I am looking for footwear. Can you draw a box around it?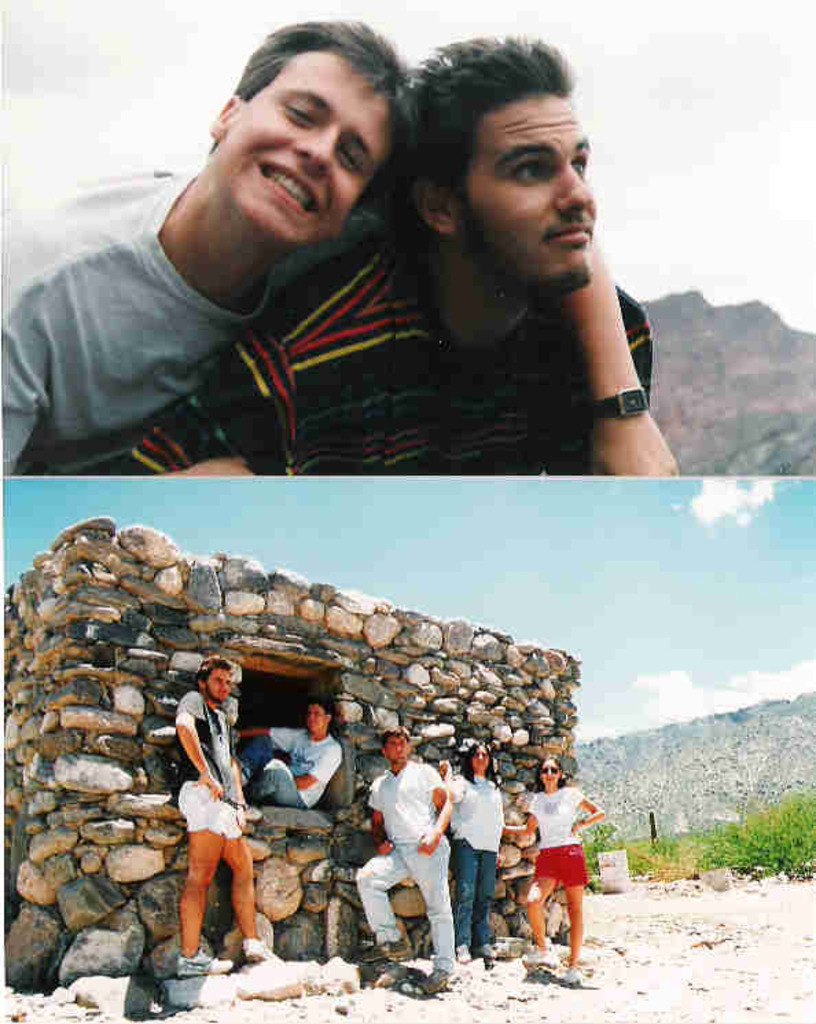
Sure, the bounding box is left=364, top=940, right=413, bottom=959.
